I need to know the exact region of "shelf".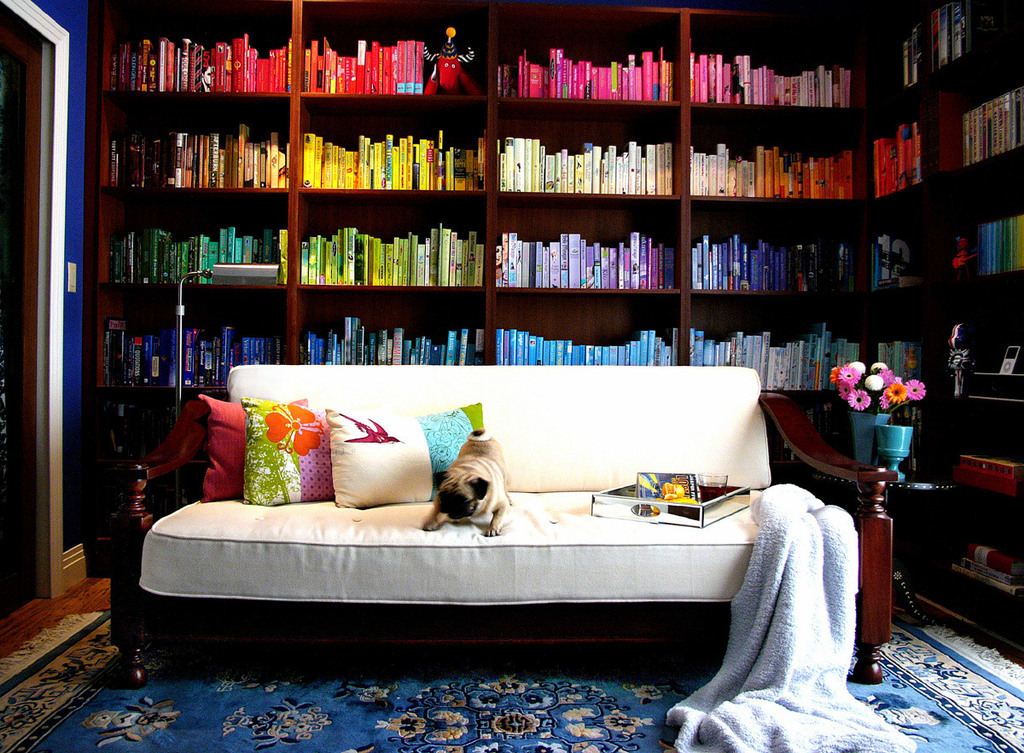
Region: x1=687, y1=206, x2=890, y2=301.
